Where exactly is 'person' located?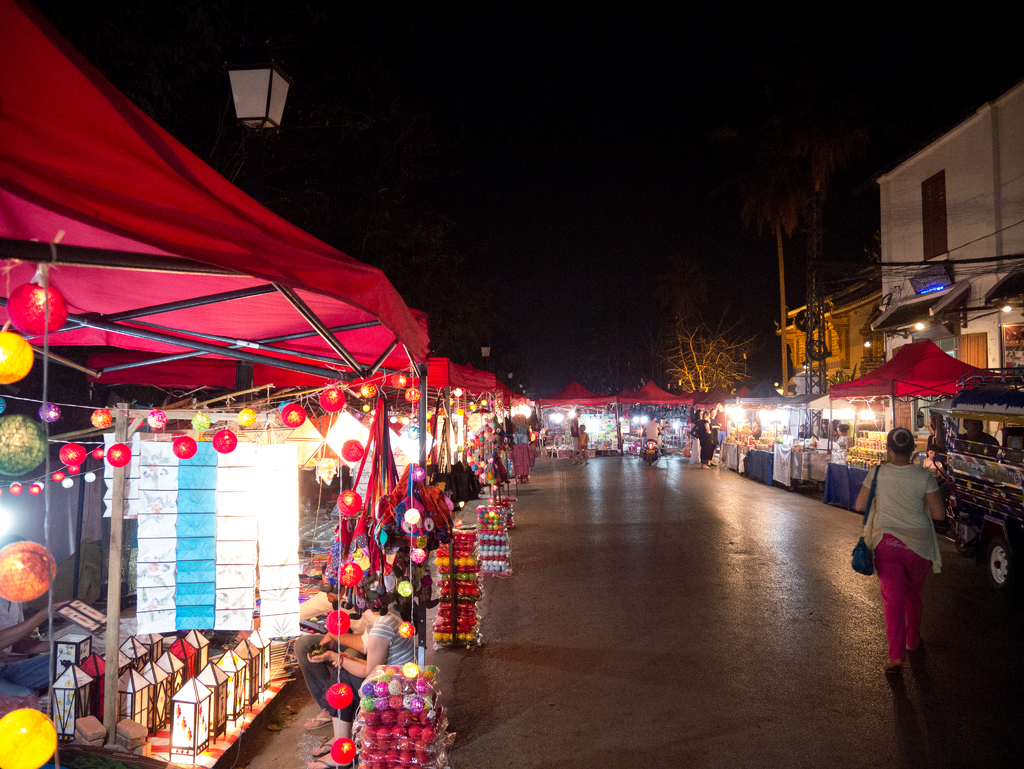
Its bounding box is box=[851, 423, 950, 681].
